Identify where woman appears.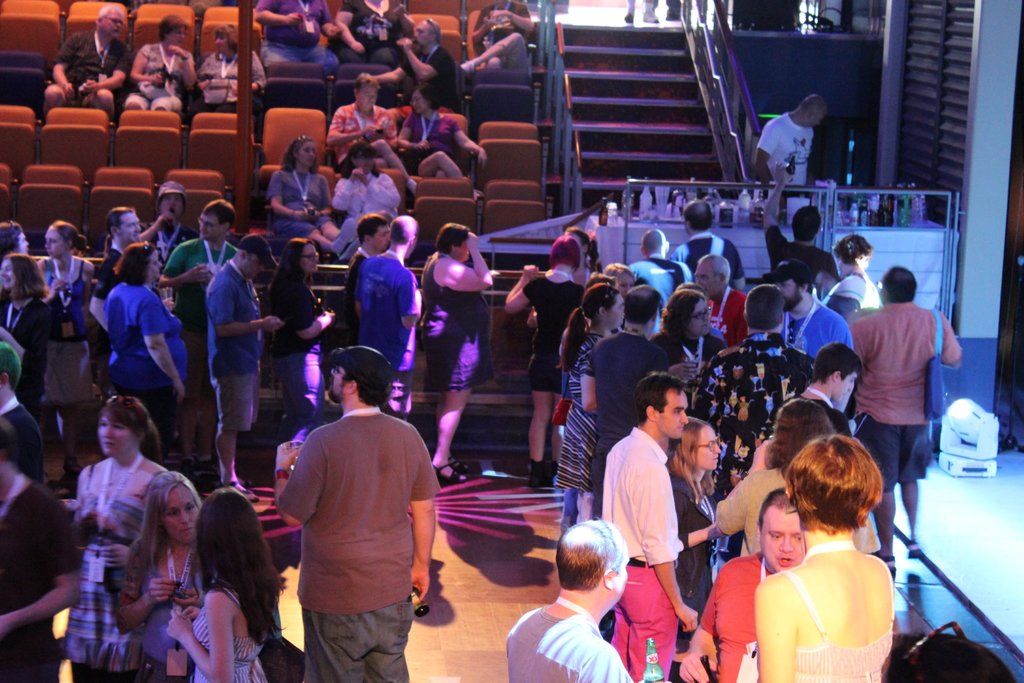
Appears at (106,238,182,454).
